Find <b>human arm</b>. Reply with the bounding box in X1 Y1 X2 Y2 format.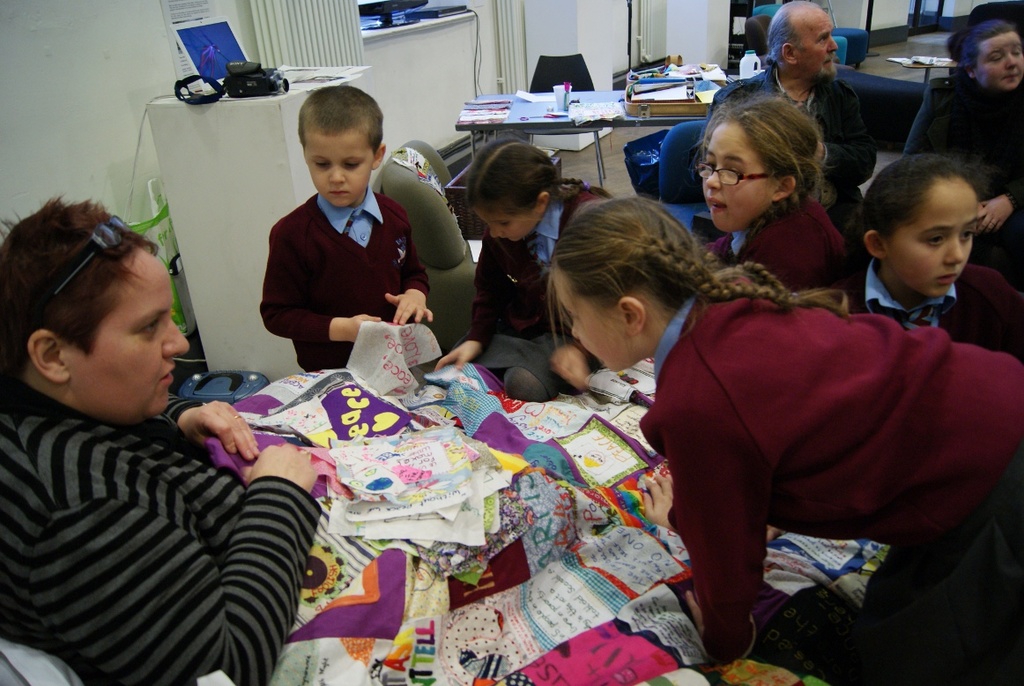
160 388 257 464.
